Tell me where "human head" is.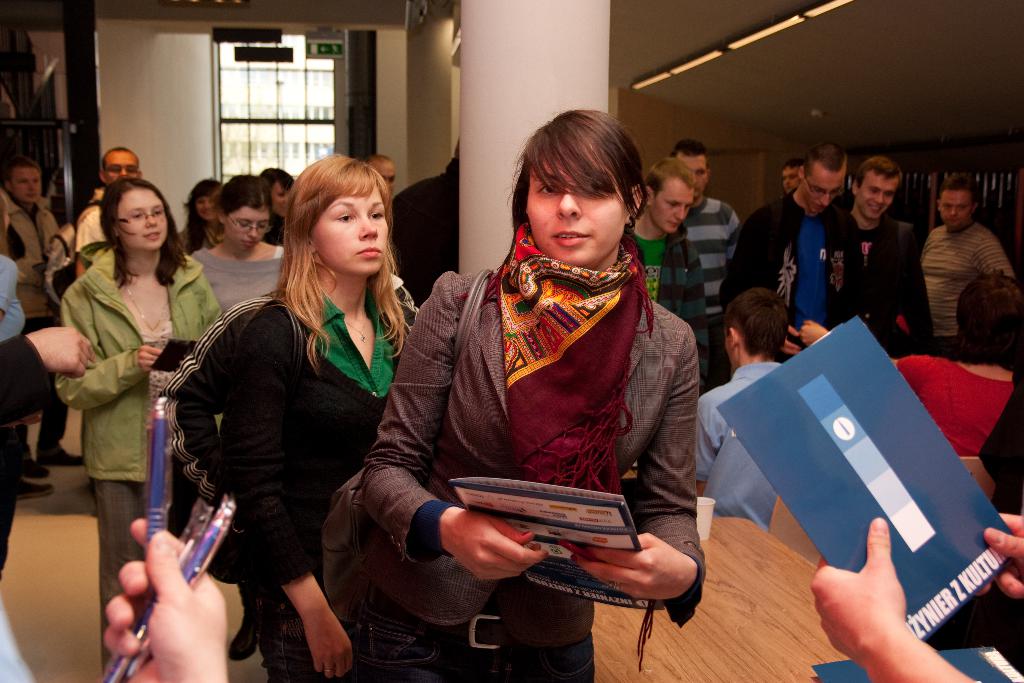
"human head" is at {"left": 673, "top": 139, "right": 710, "bottom": 199}.
